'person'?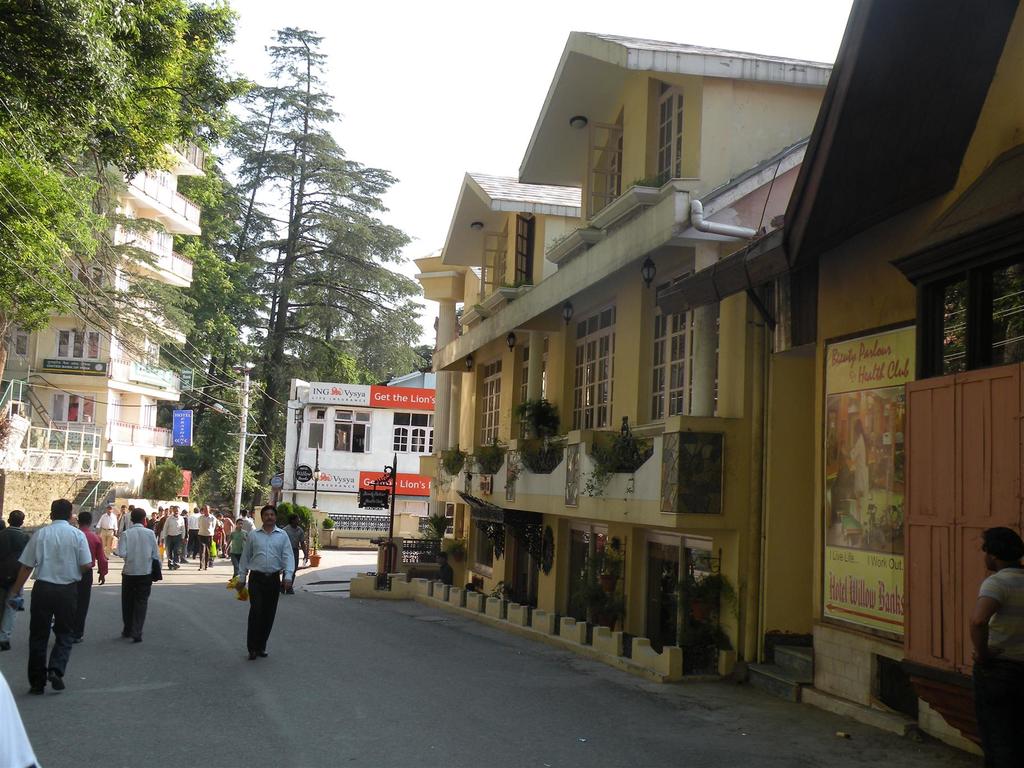
l=197, t=504, r=216, b=570
